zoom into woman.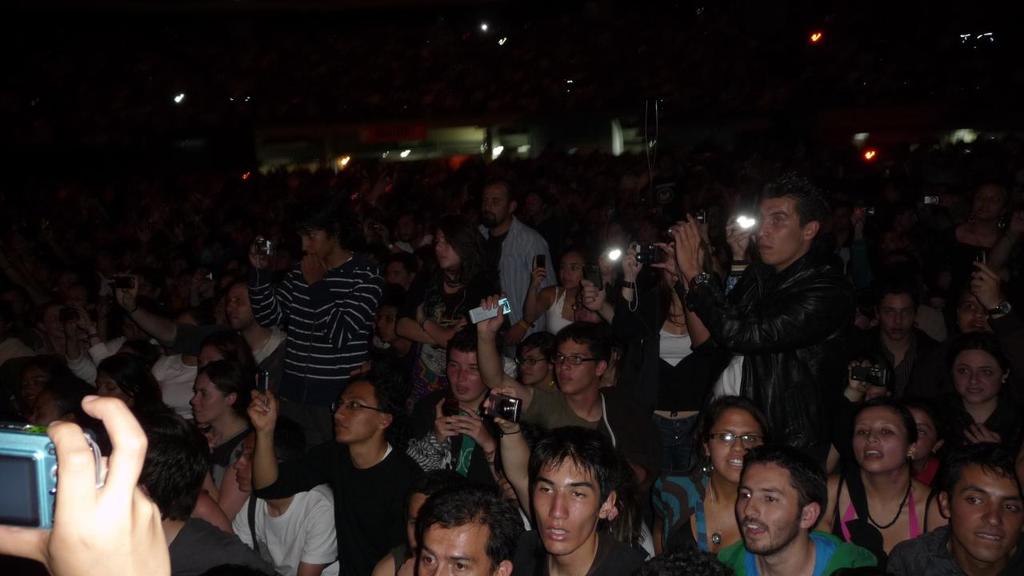
Zoom target: box(830, 389, 952, 569).
